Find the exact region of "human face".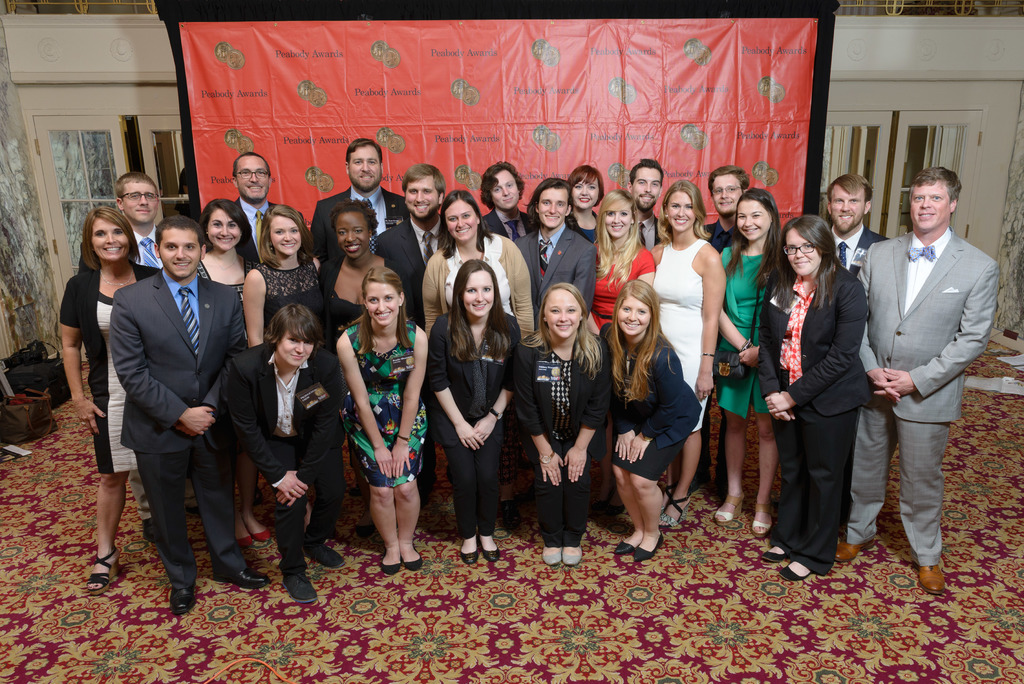
Exact region: 538/187/567/229.
